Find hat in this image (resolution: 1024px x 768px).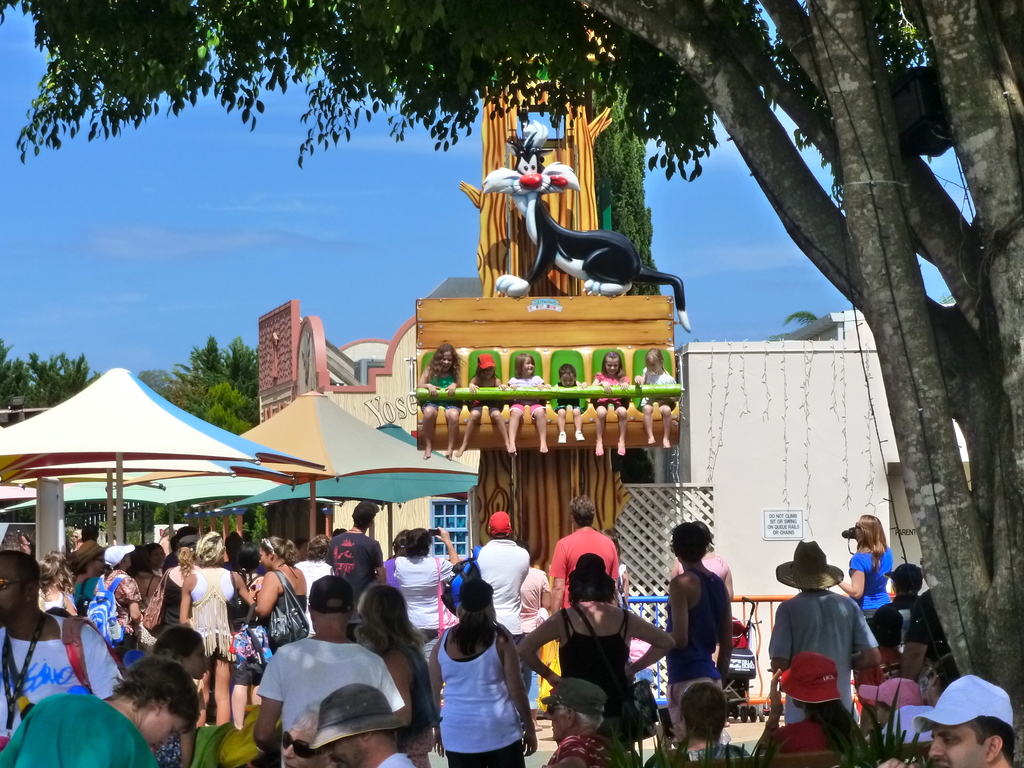
rect(307, 576, 354, 611).
